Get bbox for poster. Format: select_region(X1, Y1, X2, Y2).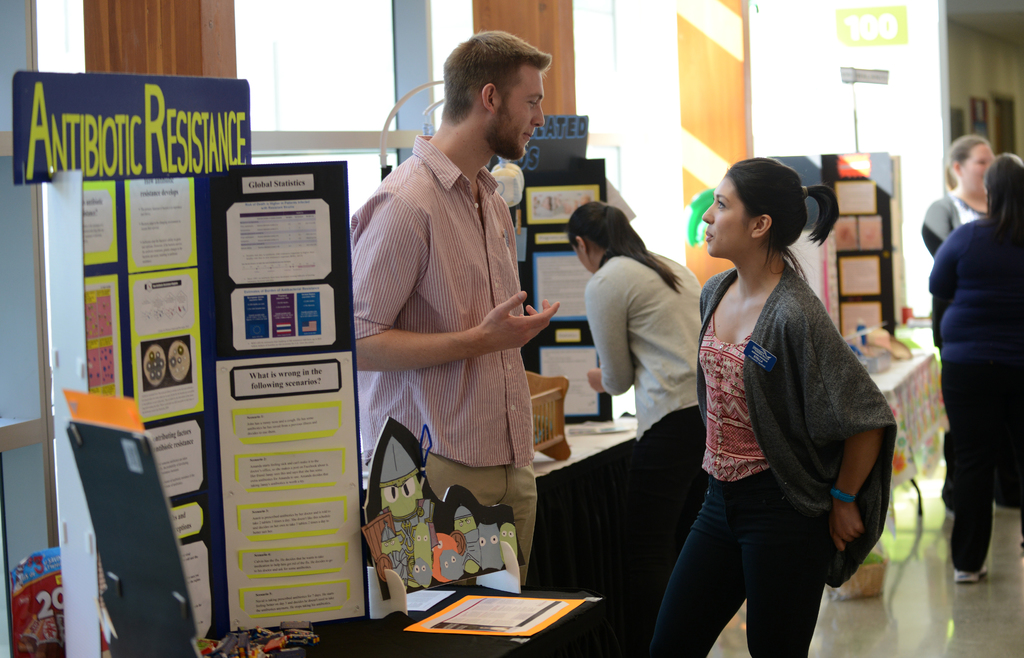
select_region(127, 265, 205, 421).
